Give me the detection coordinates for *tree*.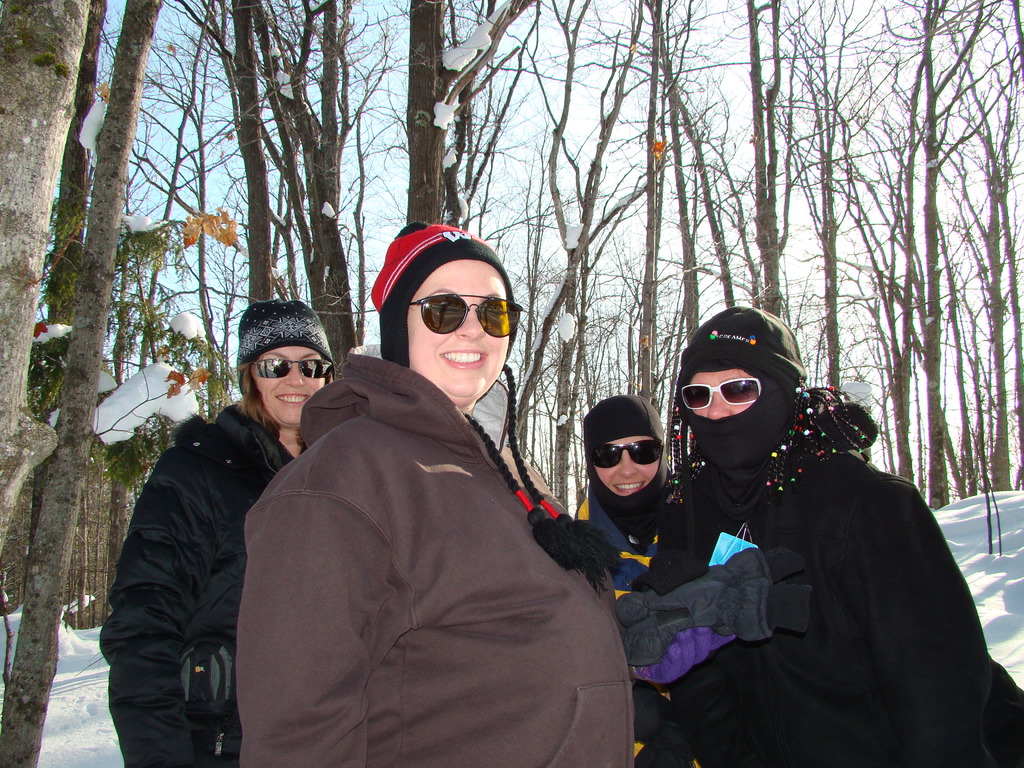
select_region(0, 0, 91, 555).
